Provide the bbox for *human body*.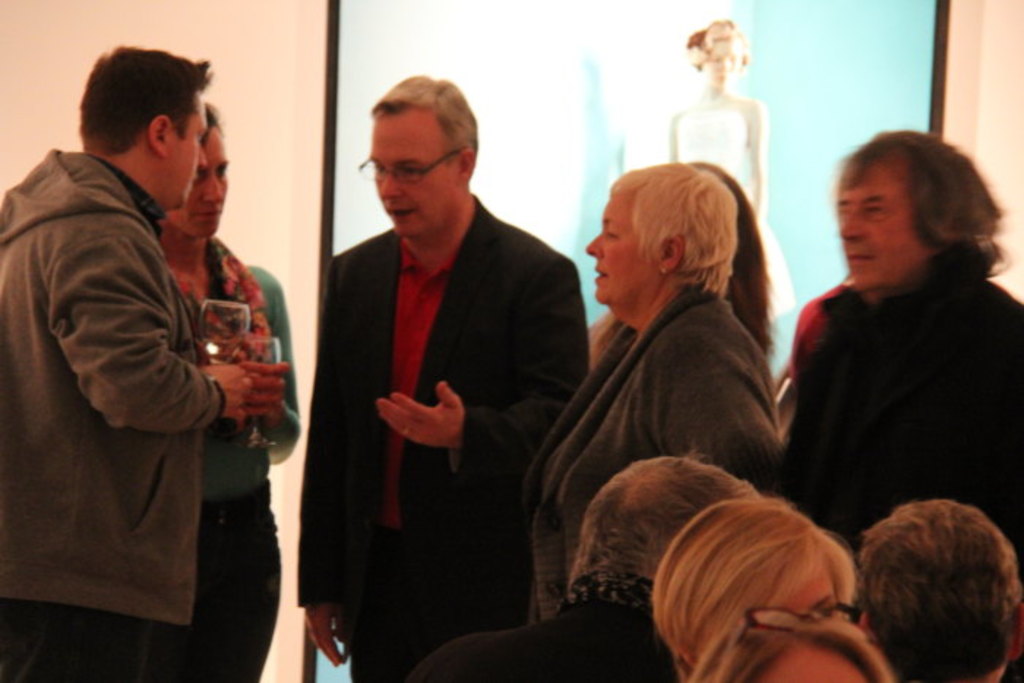
Rect(774, 281, 1023, 585).
